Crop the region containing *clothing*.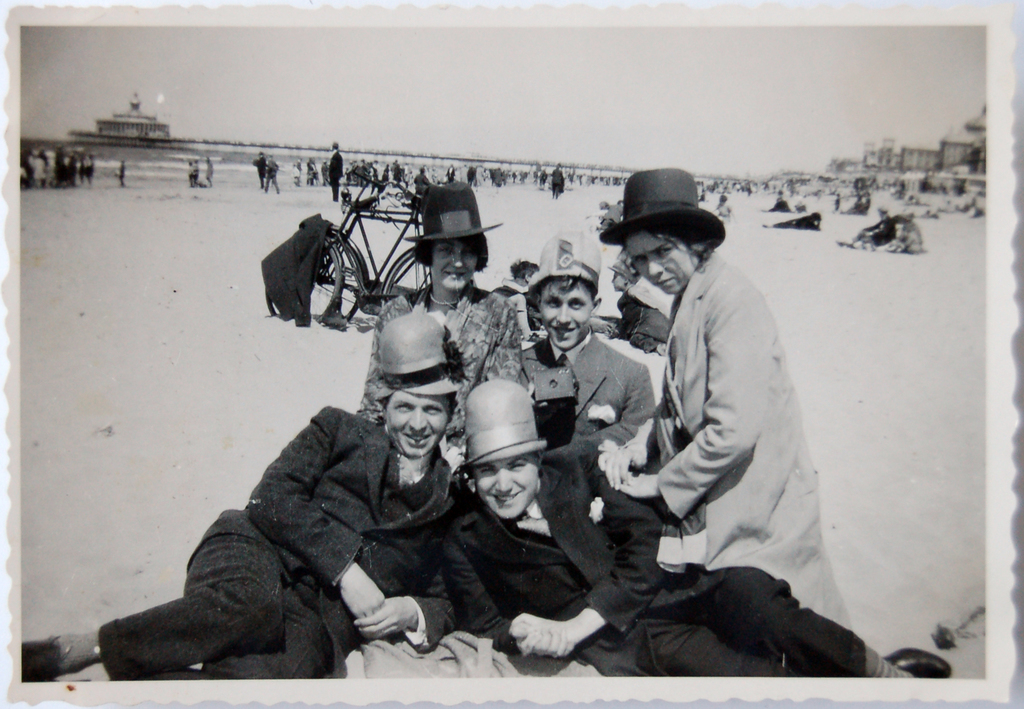
Crop region: box(769, 197, 789, 212).
